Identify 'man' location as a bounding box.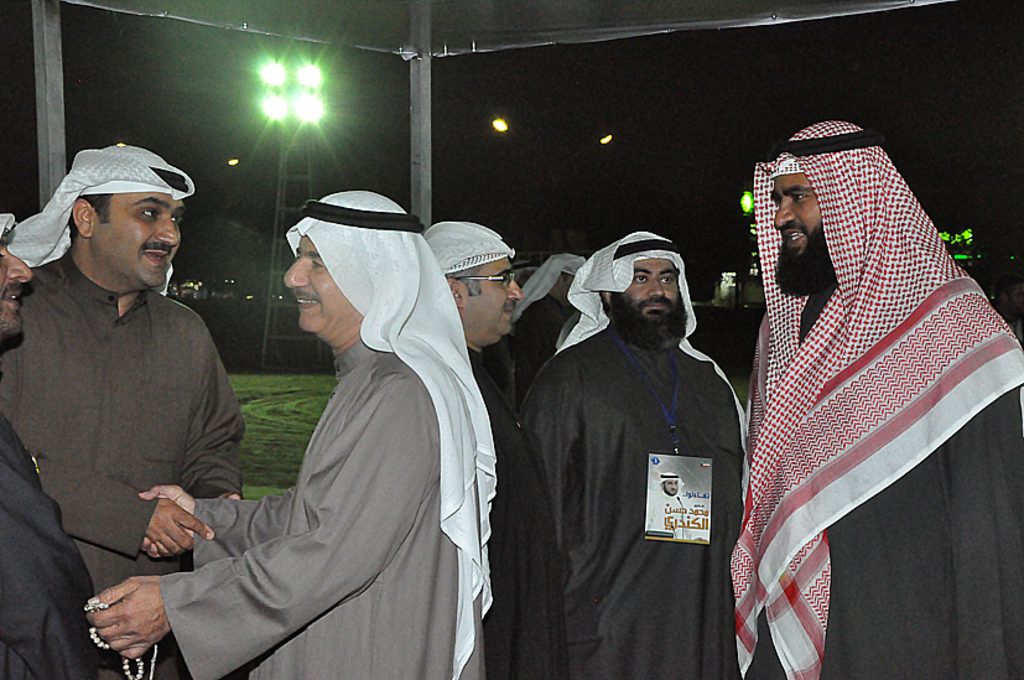
left=422, top=219, right=568, bottom=679.
